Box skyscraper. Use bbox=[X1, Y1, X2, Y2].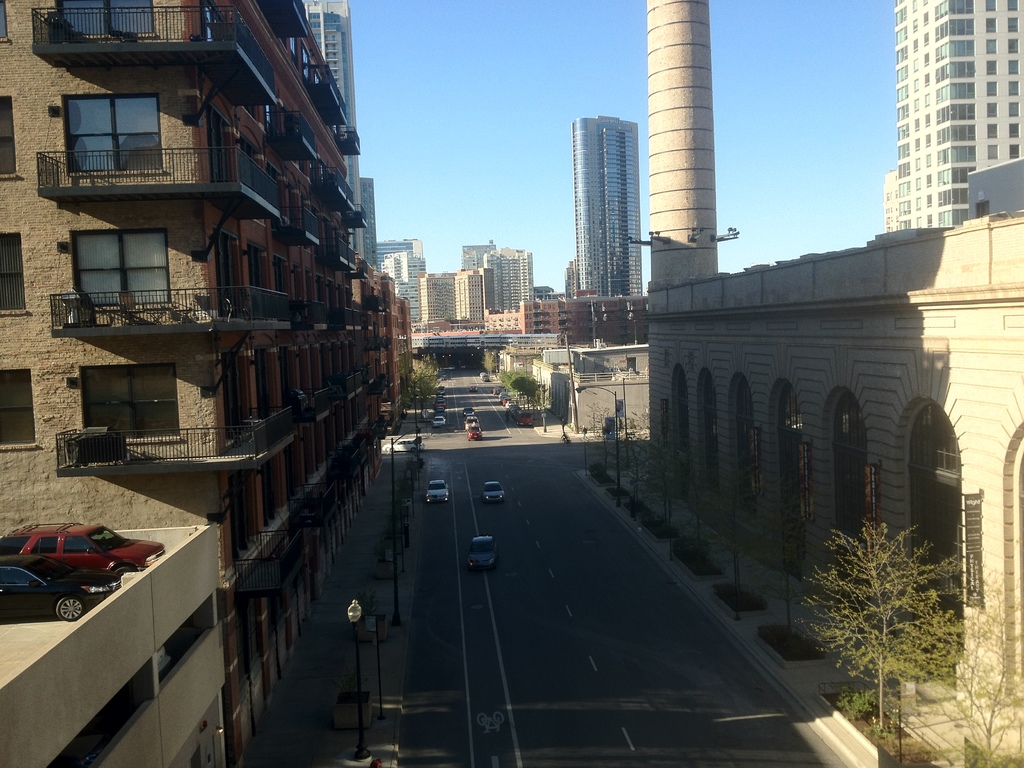
bbox=[572, 116, 644, 295].
